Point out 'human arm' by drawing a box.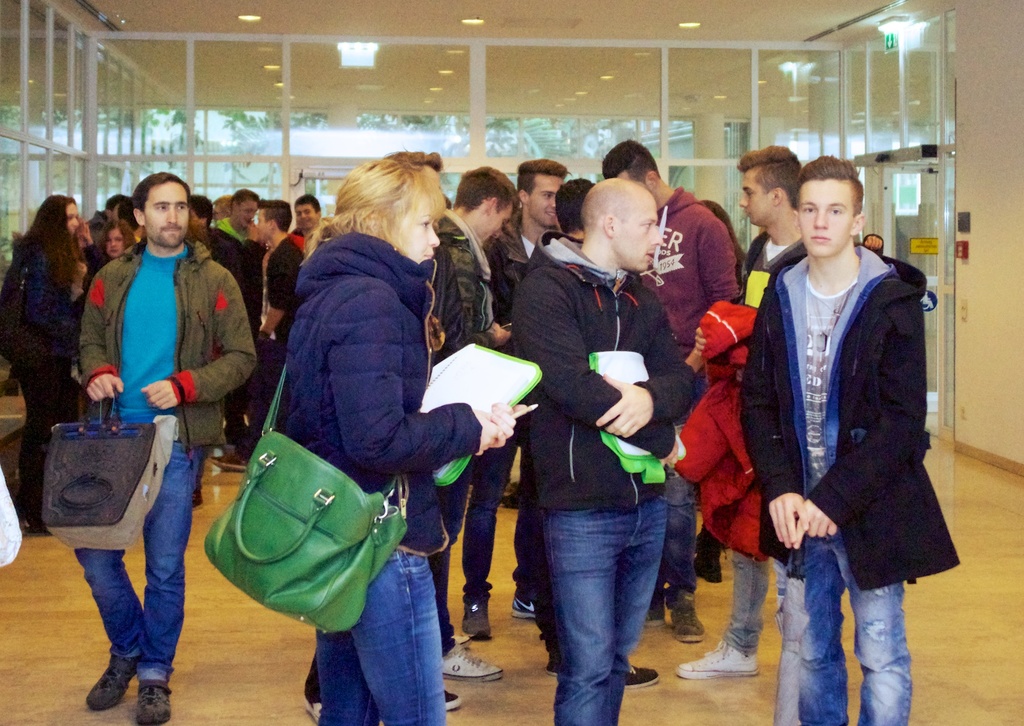
crop(706, 225, 739, 332).
